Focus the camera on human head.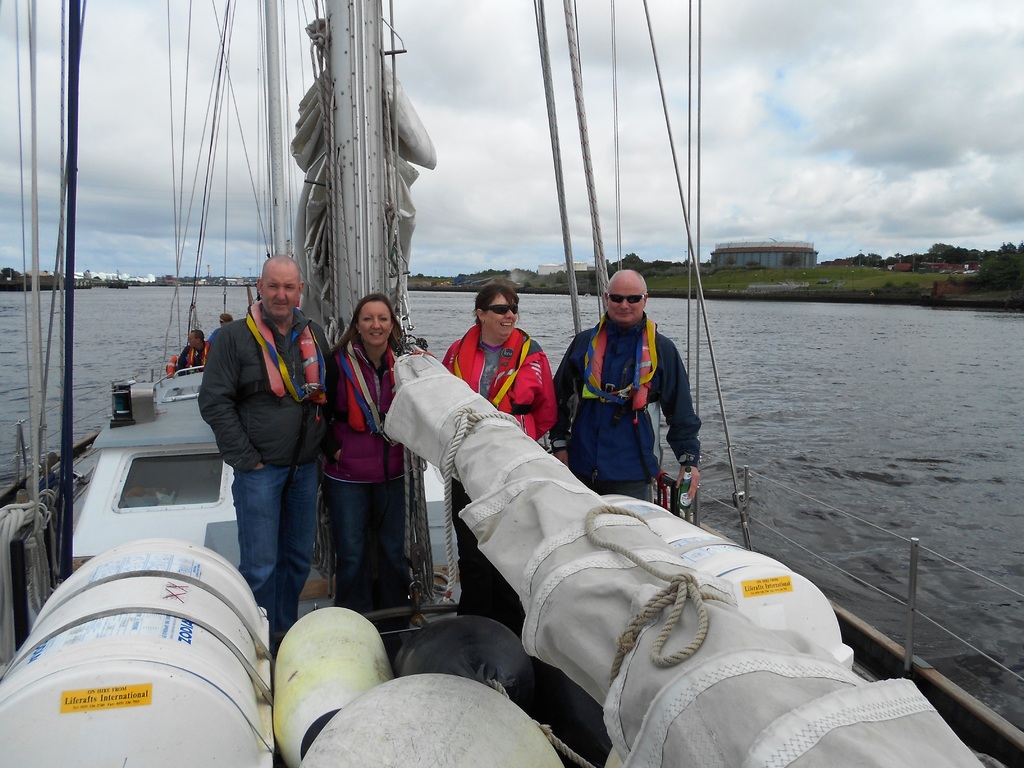
Focus region: (186, 330, 205, 350).
